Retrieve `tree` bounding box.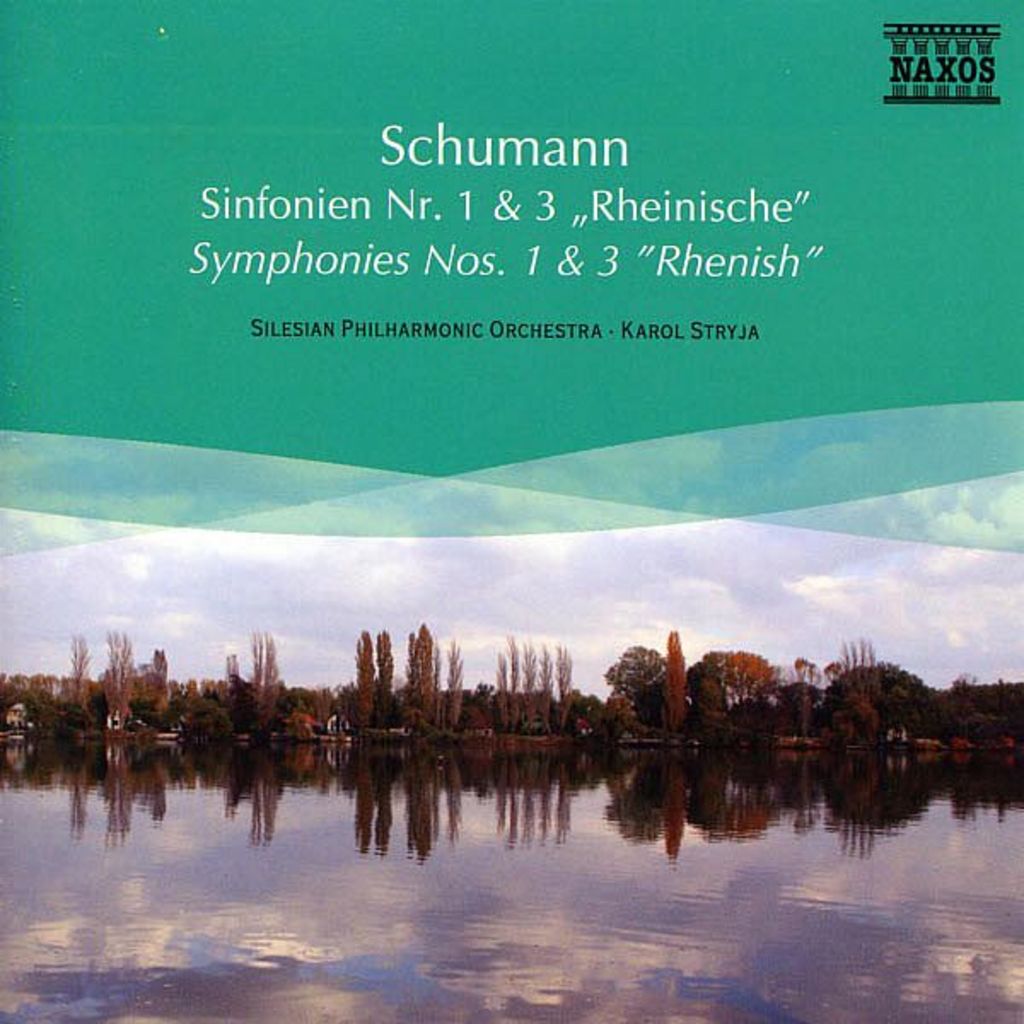
Bounding box: (430,630,473,737).
